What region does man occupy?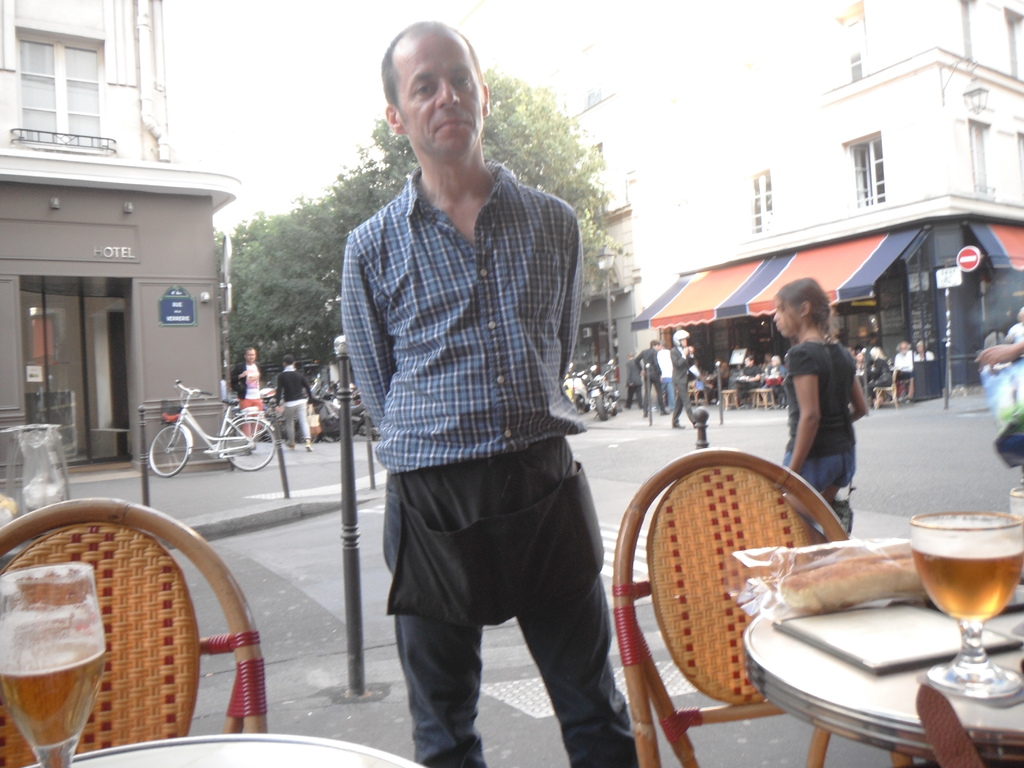
(316,45,627,761).
